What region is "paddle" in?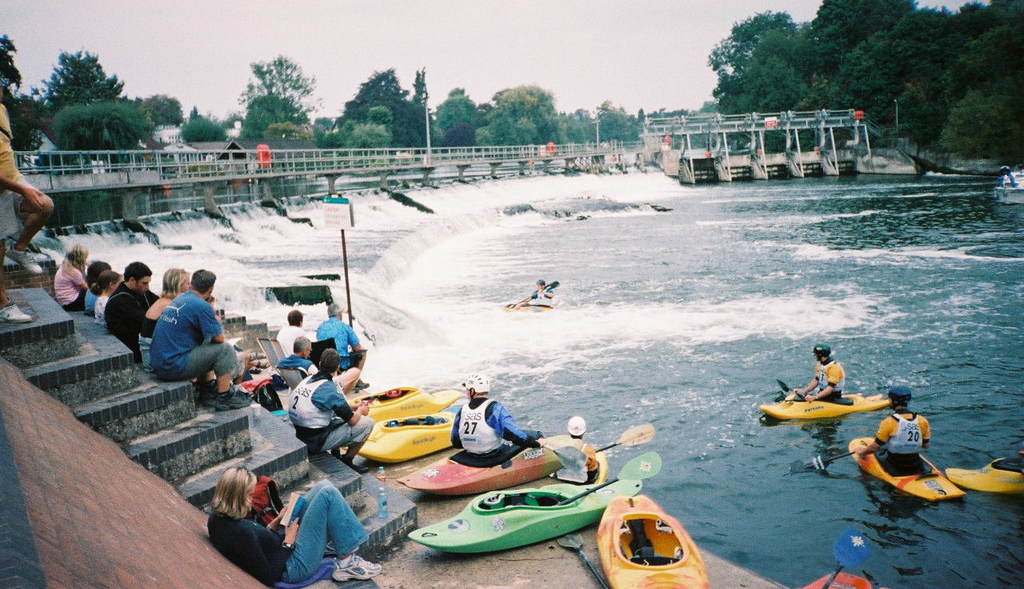
x1=590, y1=425, x2=651, y2=455.
